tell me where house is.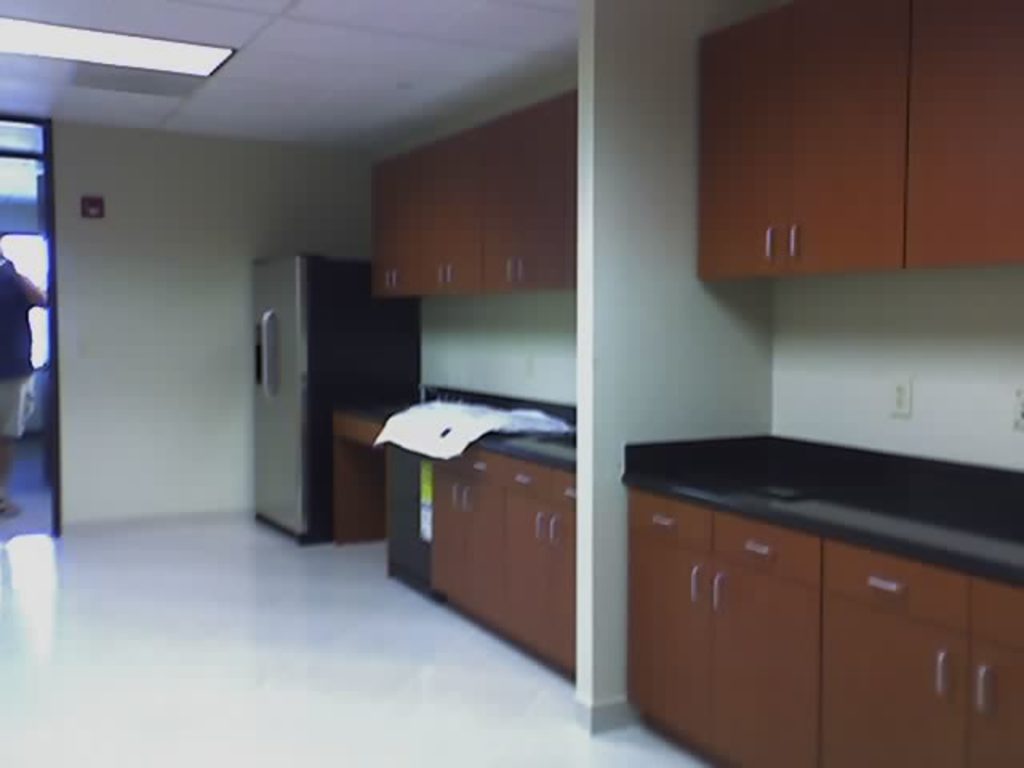
house is at 0 0 1022 766.
